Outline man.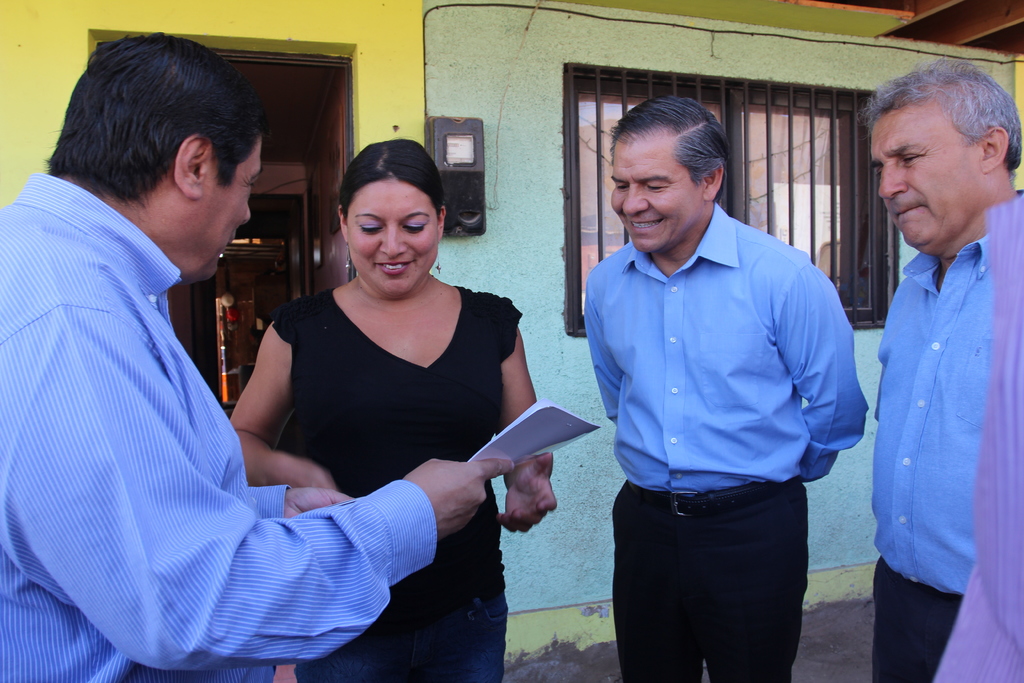
Outline: Rect(0, 35, 493, 682).
